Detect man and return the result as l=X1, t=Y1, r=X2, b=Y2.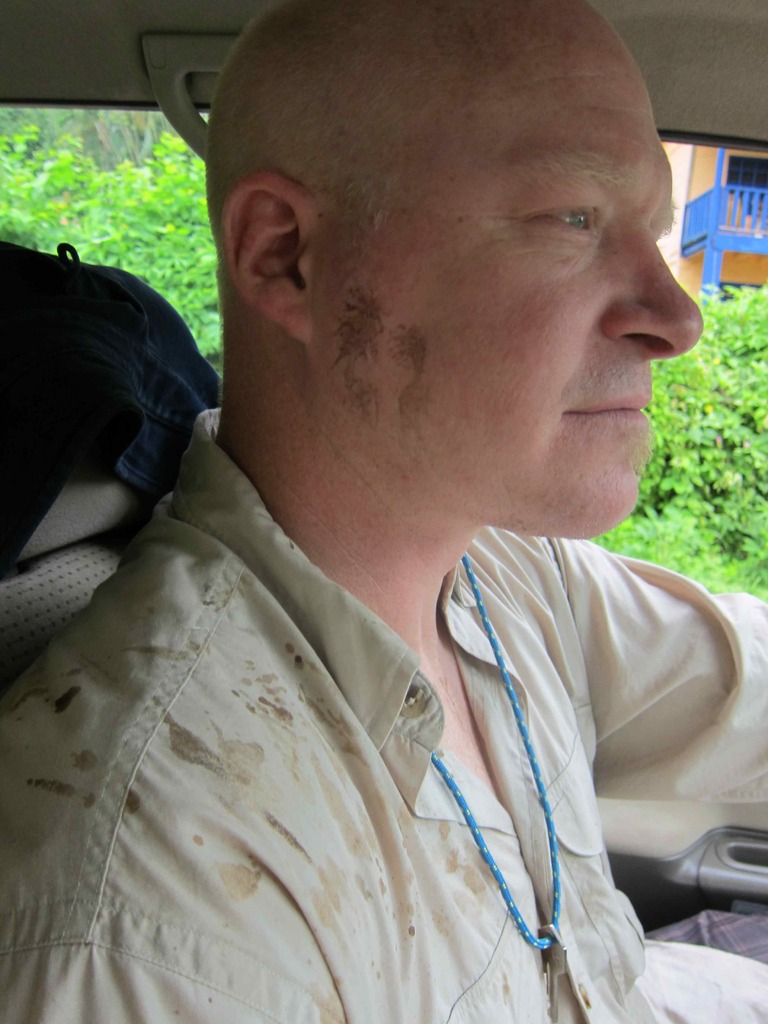
l=34, t=0, r=767, b=1023.
